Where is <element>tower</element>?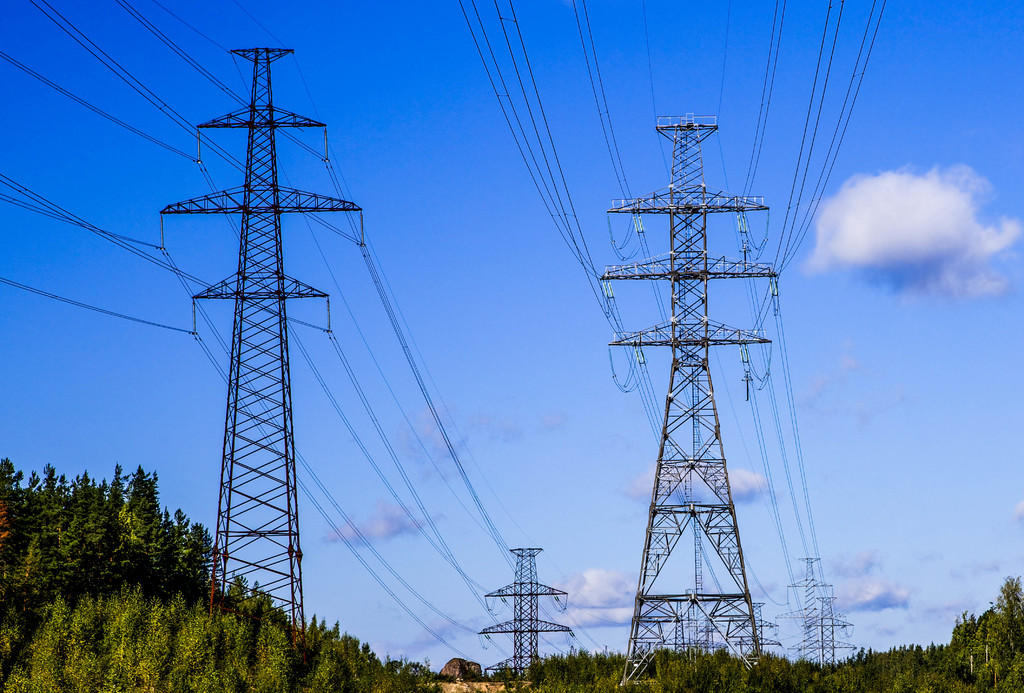
(left=147, top=42, right=424, bottom=639).
